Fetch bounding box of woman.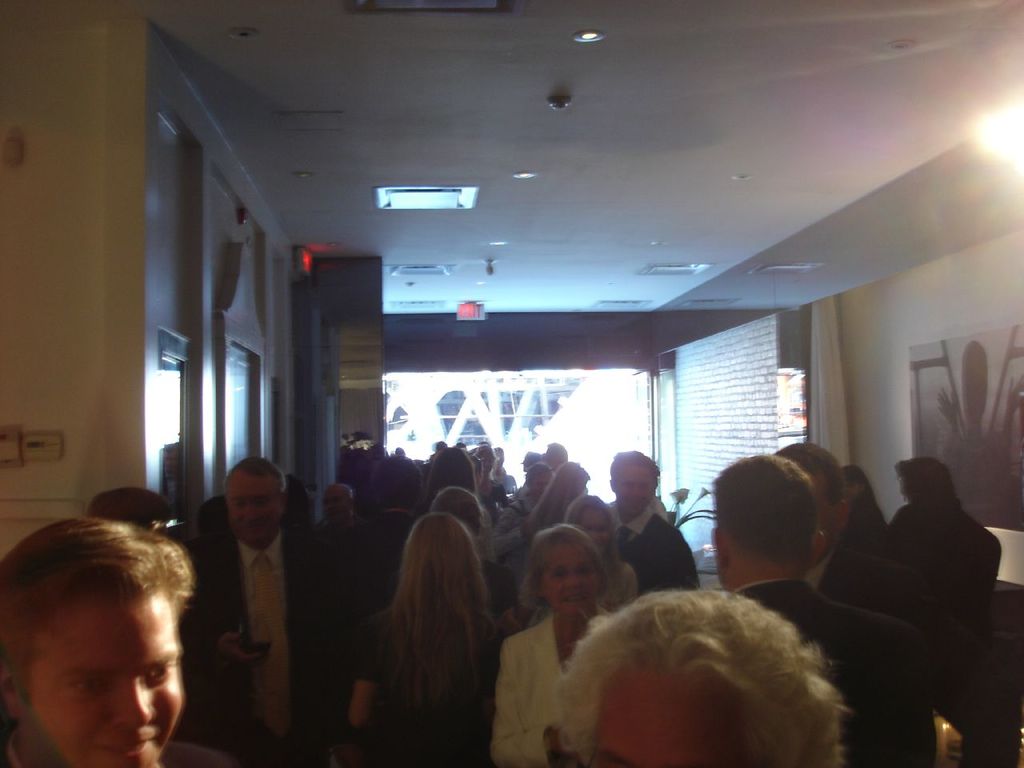
Bbox: bbox(563, 581, 847, 767).
